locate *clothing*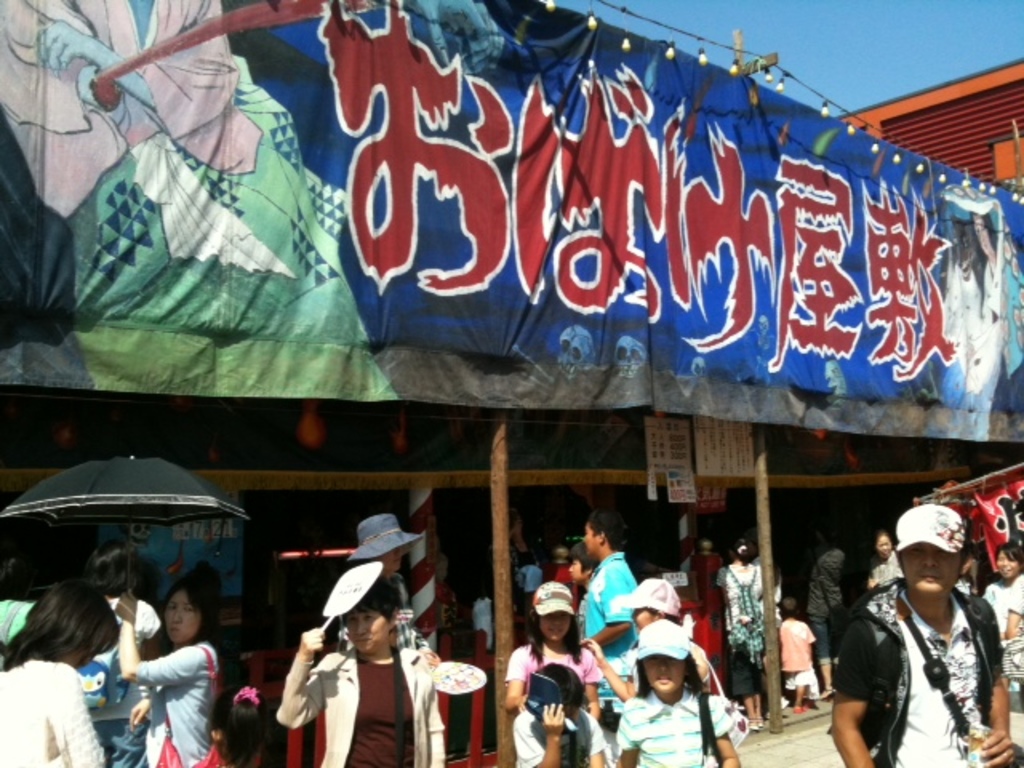
bbox=(715, 571, 766, 702)
